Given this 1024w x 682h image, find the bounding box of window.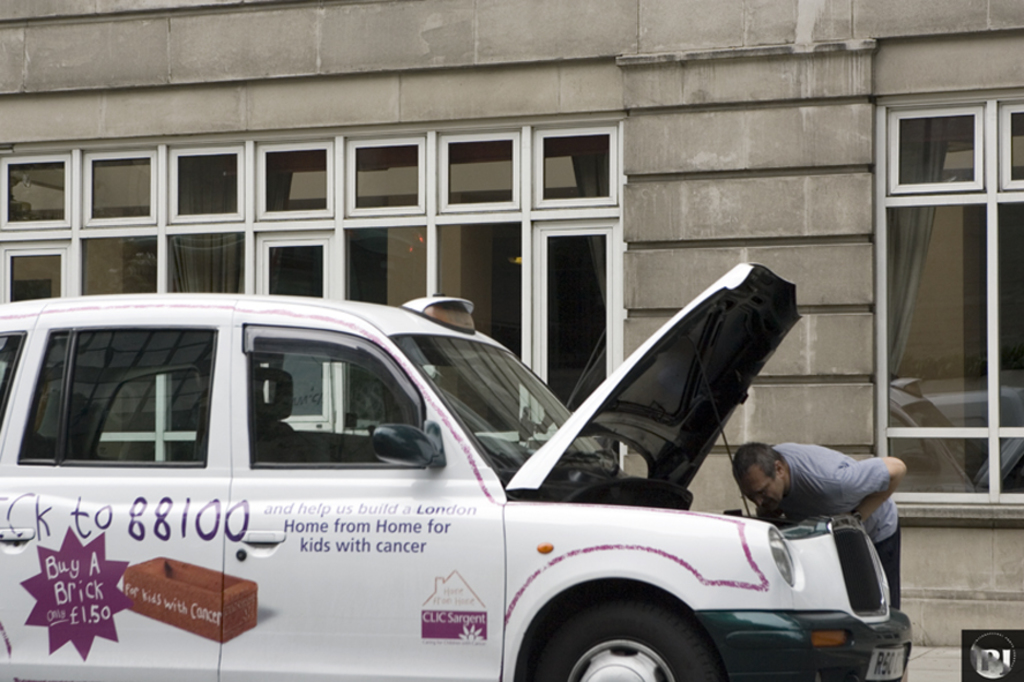
{"left": 251, "top": 140, "right": 335, "bottom": 217}.
